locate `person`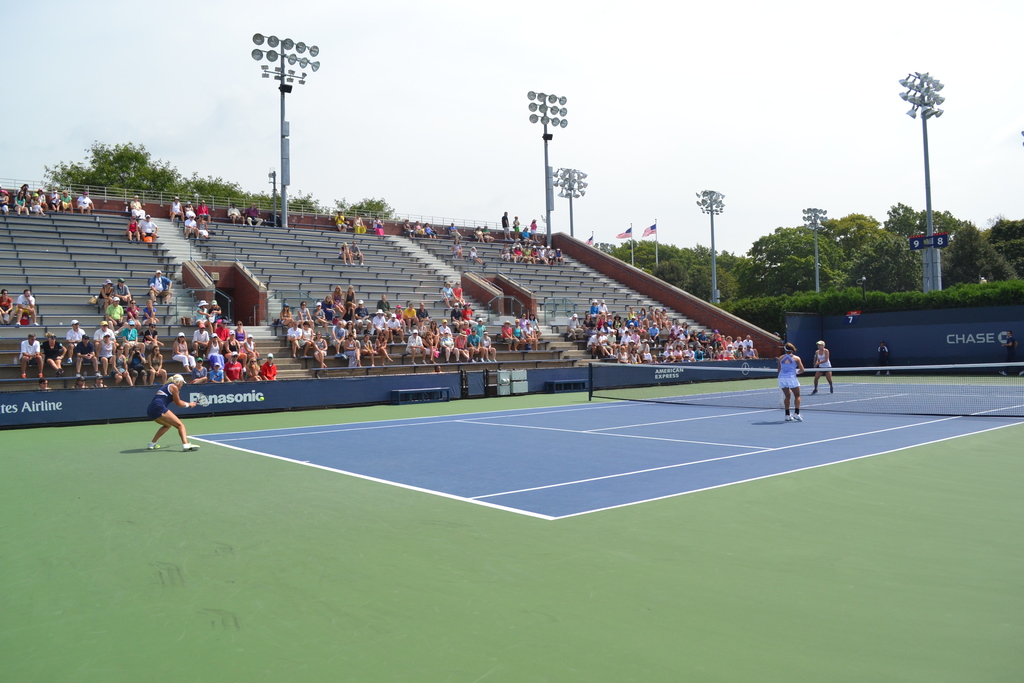
{"left": 335, "top": 211, "right": 346, "bottom": 232}
